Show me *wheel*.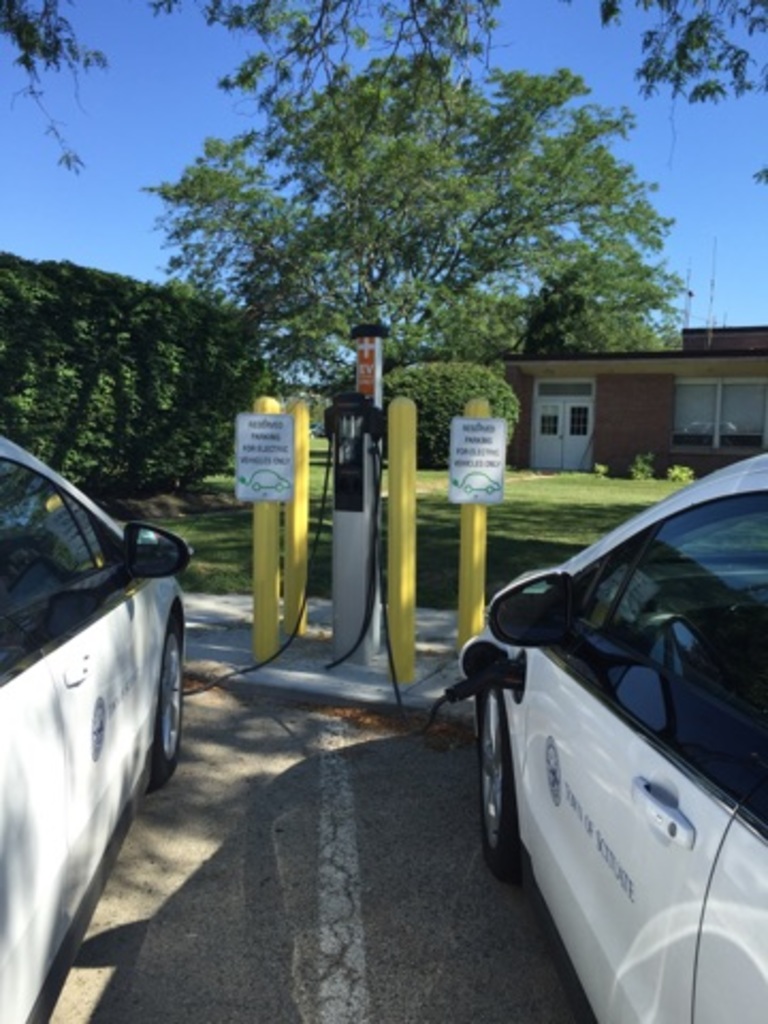
*wheel* is here: 149 623 183 783.
